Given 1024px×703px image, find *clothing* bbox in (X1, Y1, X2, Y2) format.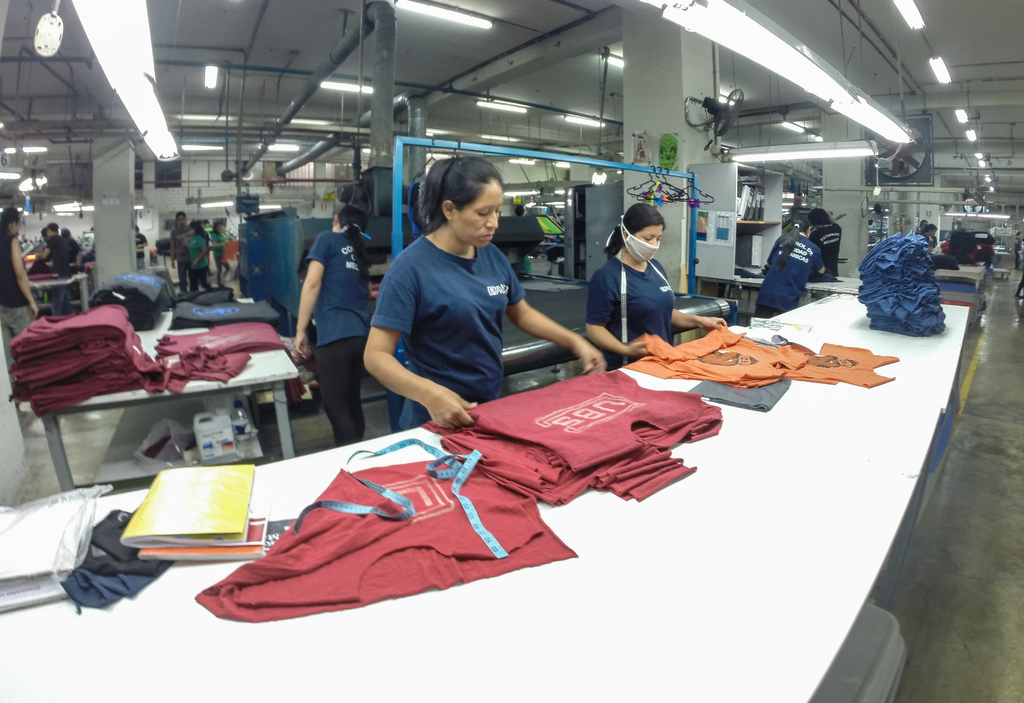
(916, 223, 925, 239).
